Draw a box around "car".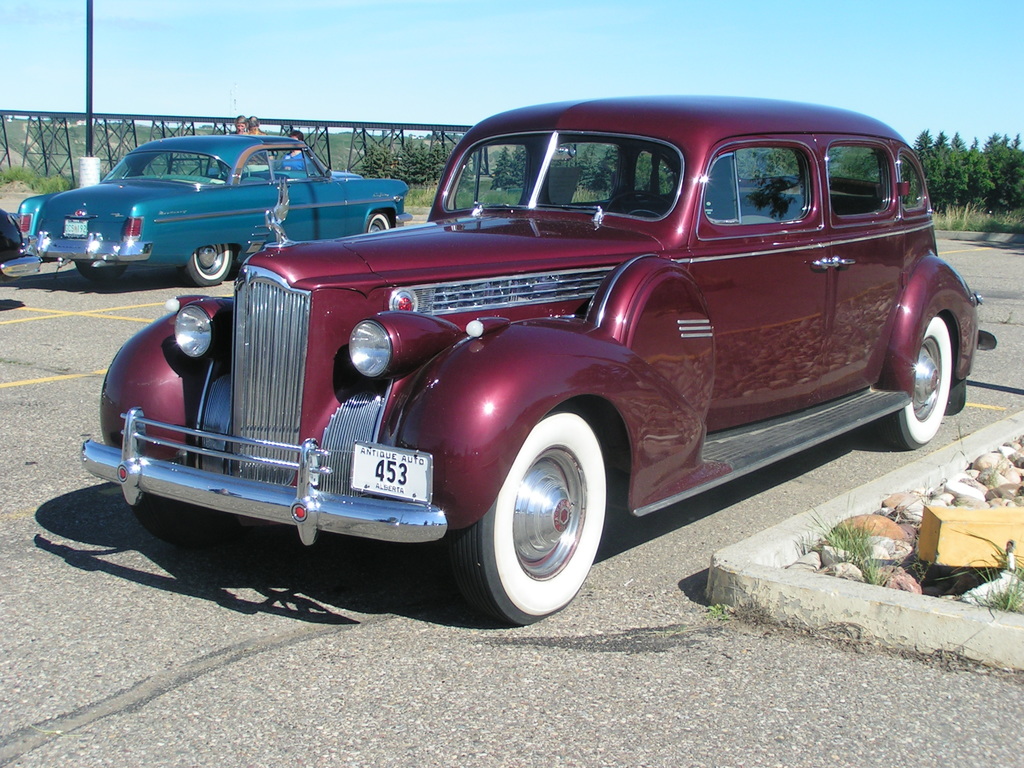
locate(0, 209, 40, 278).
